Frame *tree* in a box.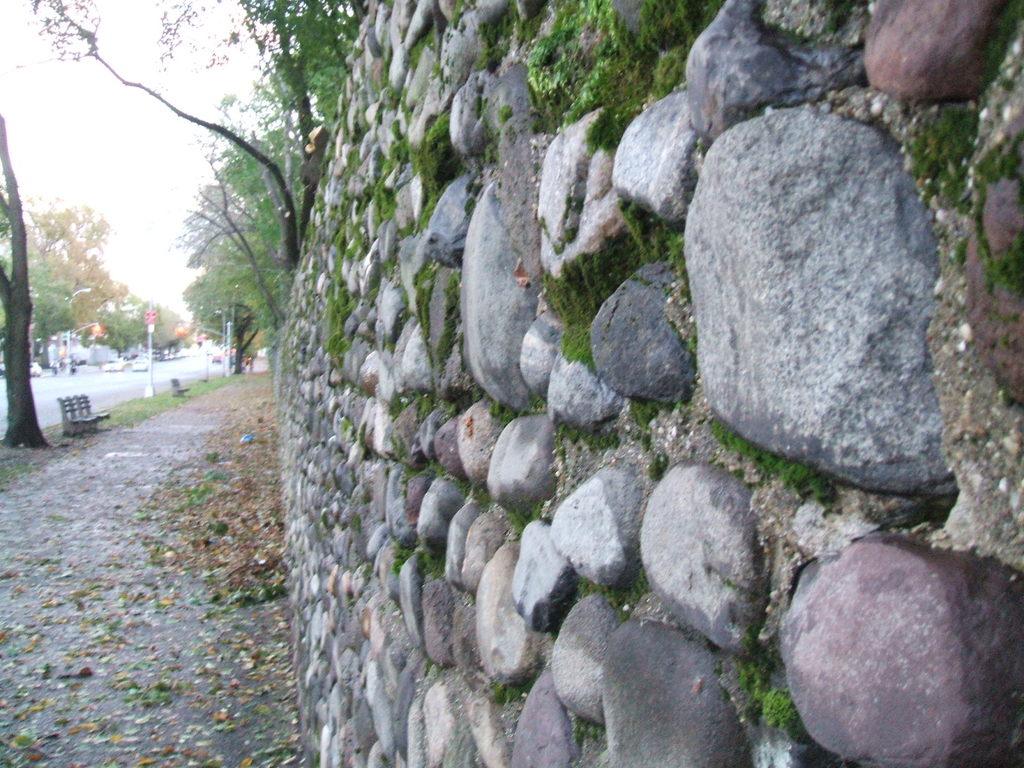
[0, 186, 122, 345].
